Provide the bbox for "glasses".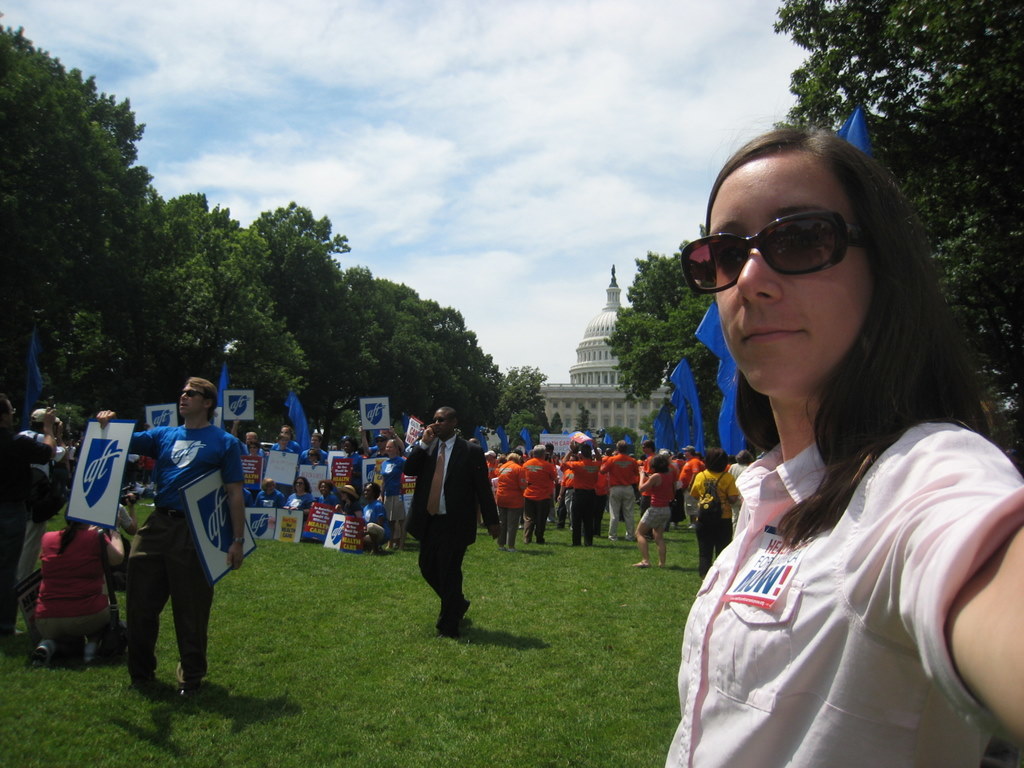
Rect(701, 203, 888, 283).
